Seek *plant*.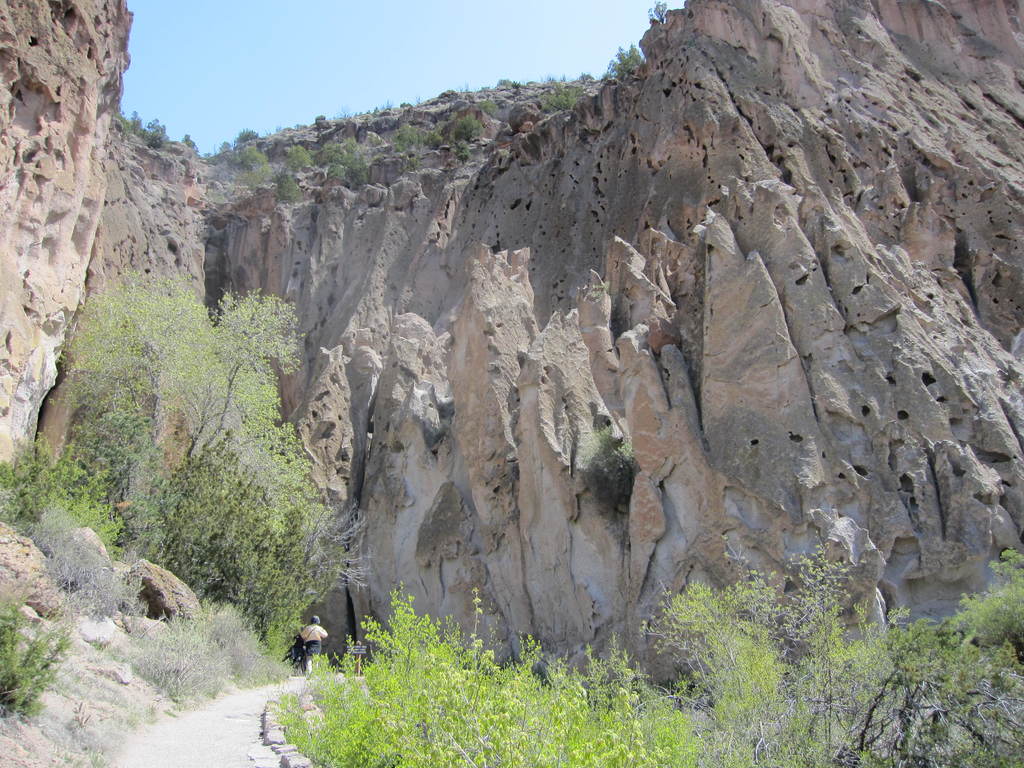
Rect(456, 142, 473, 164).
